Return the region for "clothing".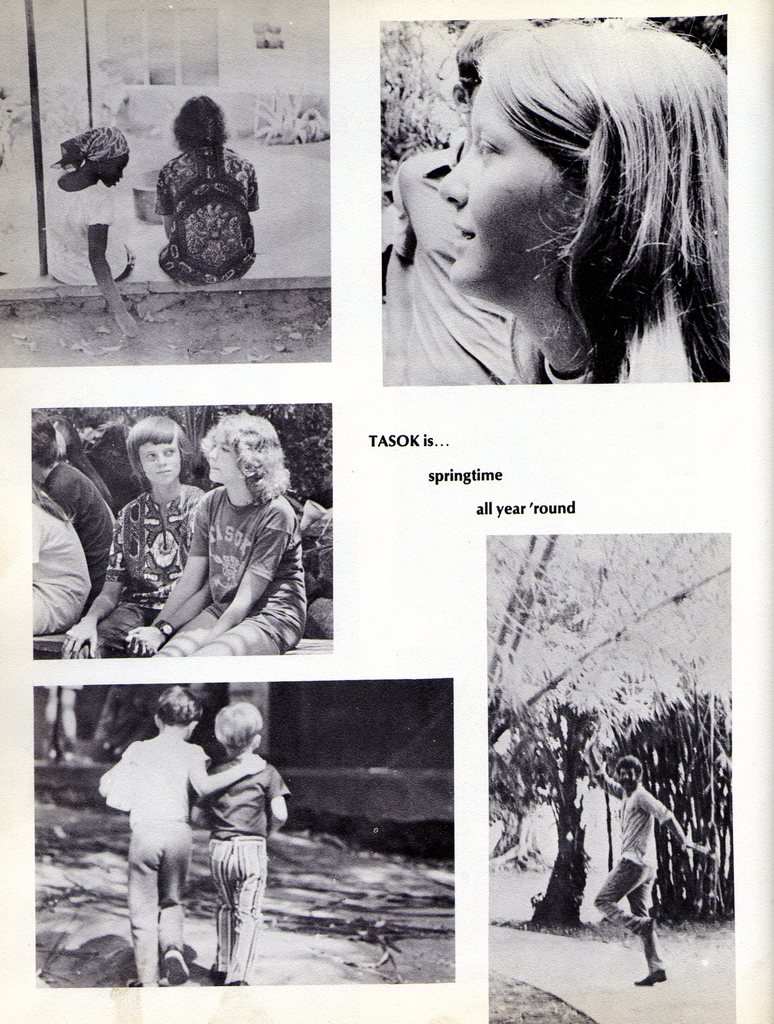
(x1=101, y1=733, x2=211, y2=991).
